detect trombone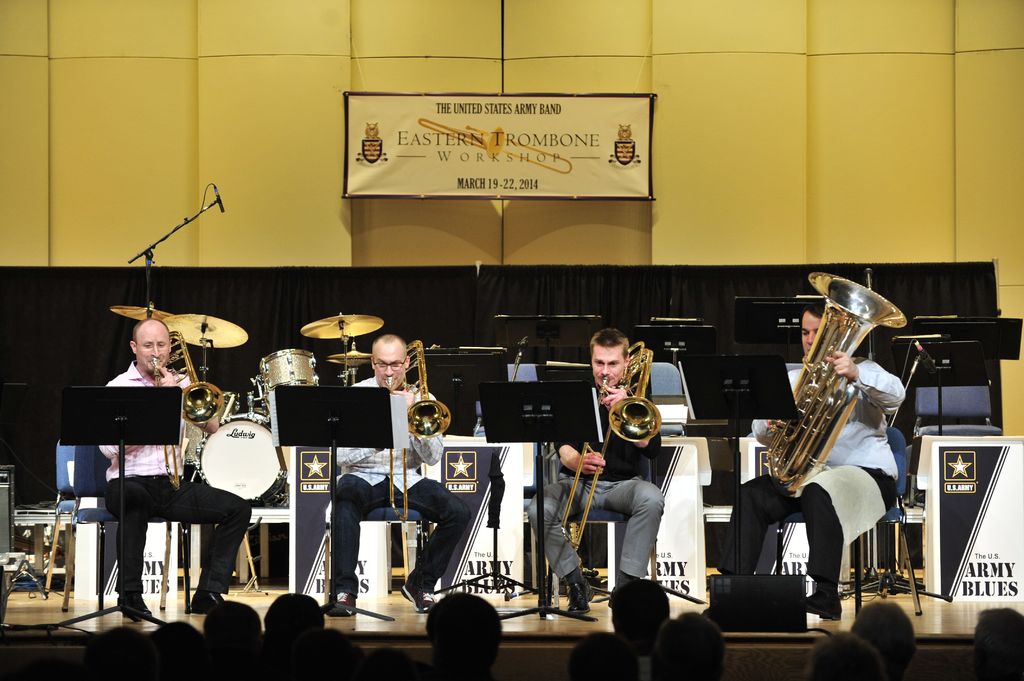
bbox(385, 340, 450, 521)
